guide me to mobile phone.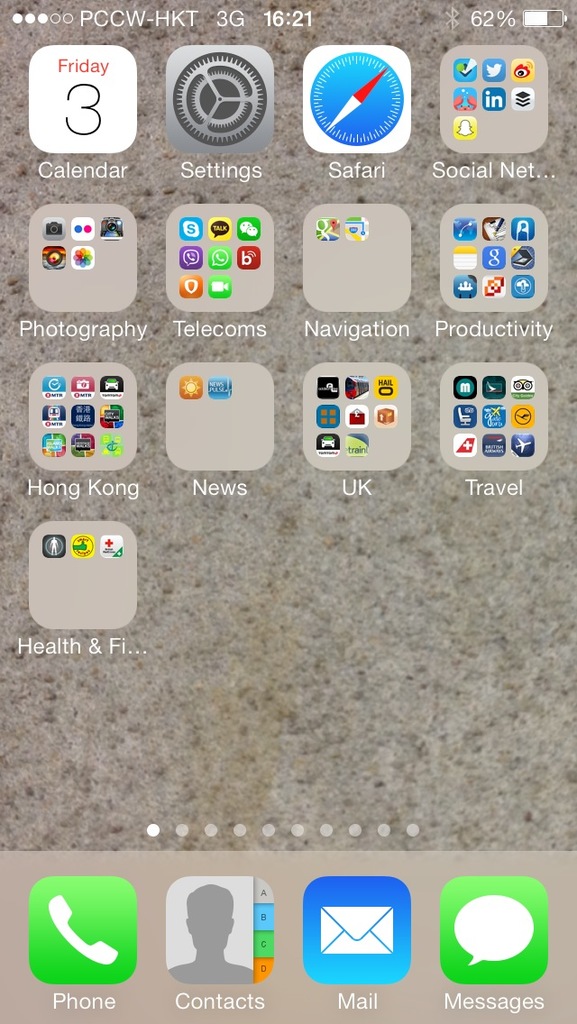
Guidance: box(11, 184, 576, 971).
